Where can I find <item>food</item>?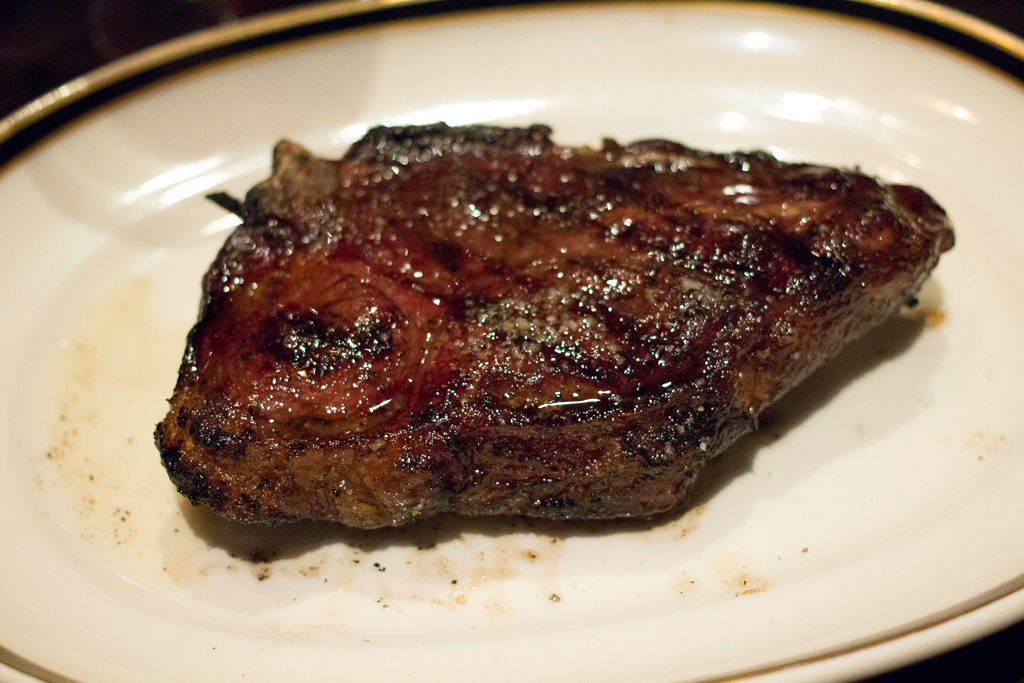
You can find it at crop(154, 123, 954, 529).
